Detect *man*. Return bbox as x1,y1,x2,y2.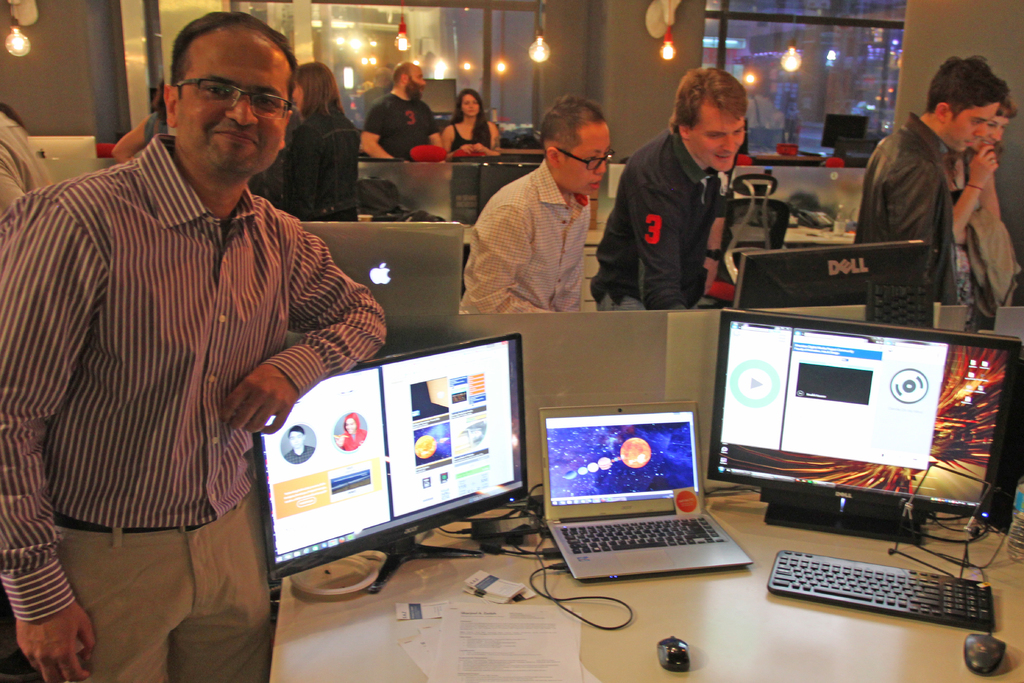
593,63,750,313.
